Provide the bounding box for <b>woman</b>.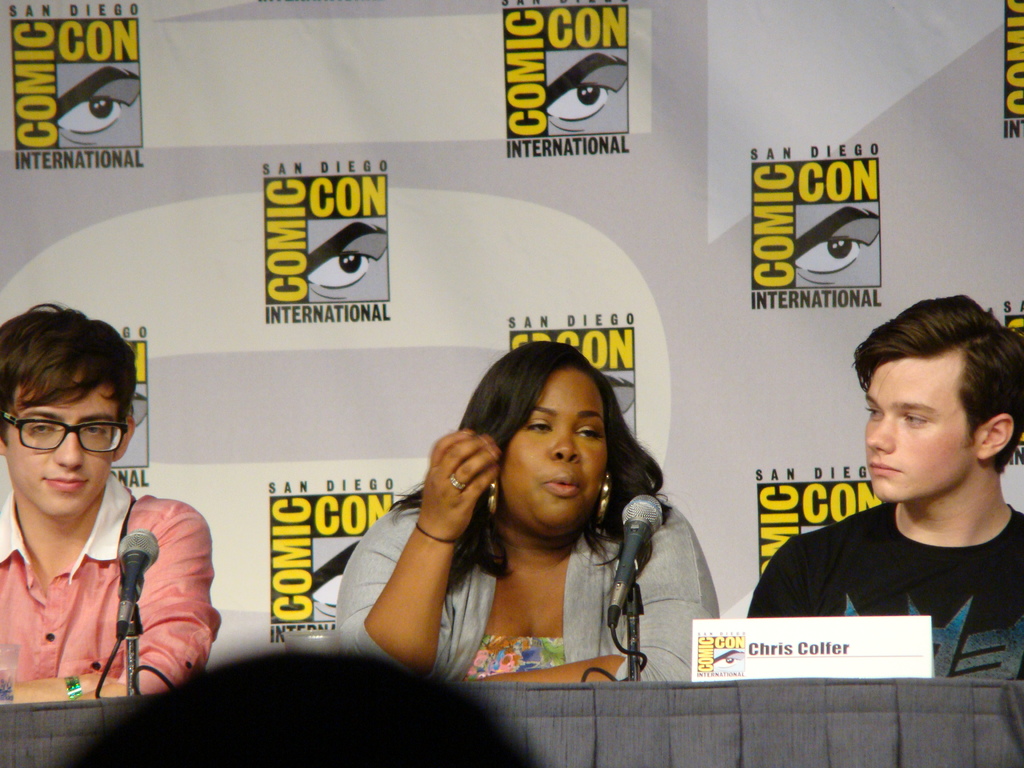
<bbox>348, 341, 705, 711</bbox>.
